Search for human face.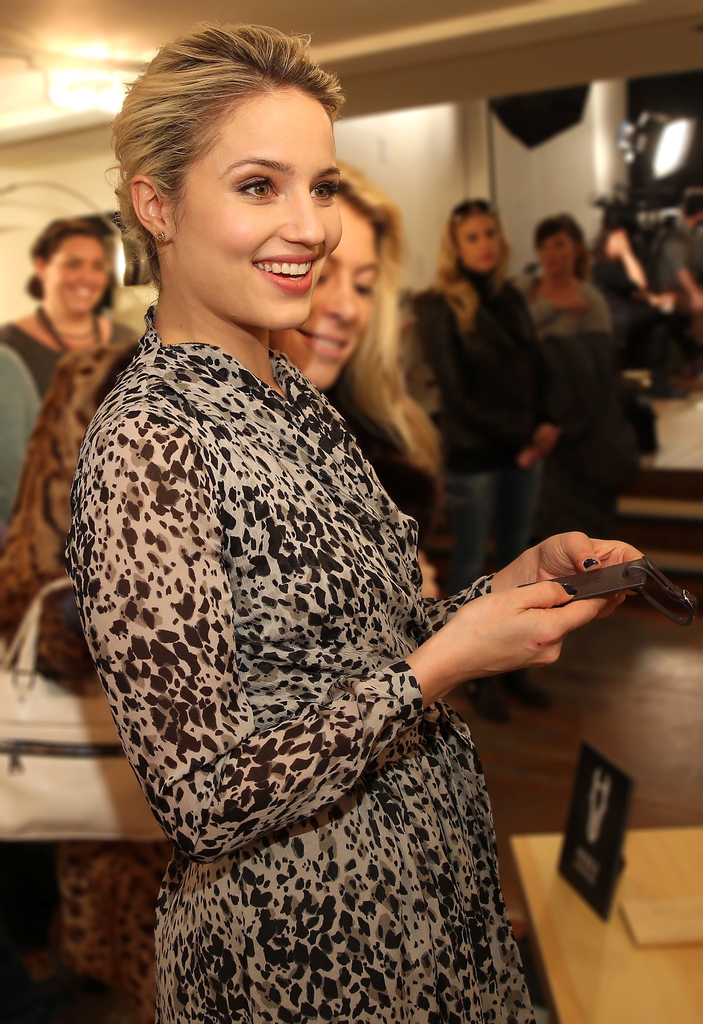
Found at (x1=536, y1=228, x2=583, y2=280).
